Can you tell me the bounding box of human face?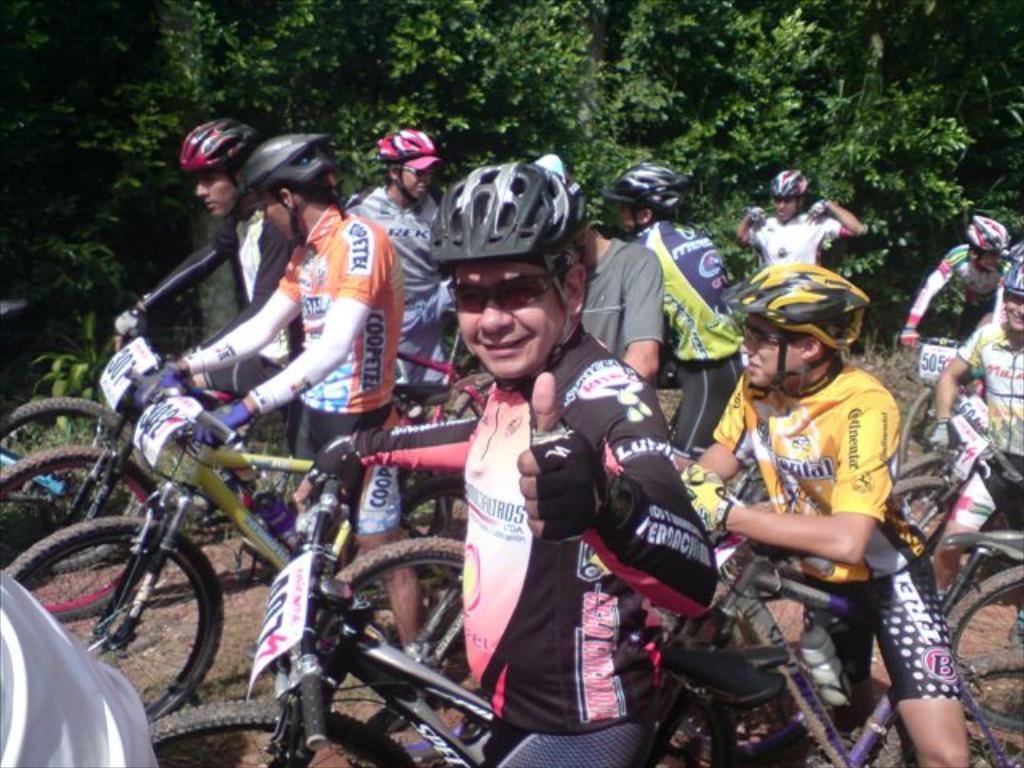
395 157 426 203.
